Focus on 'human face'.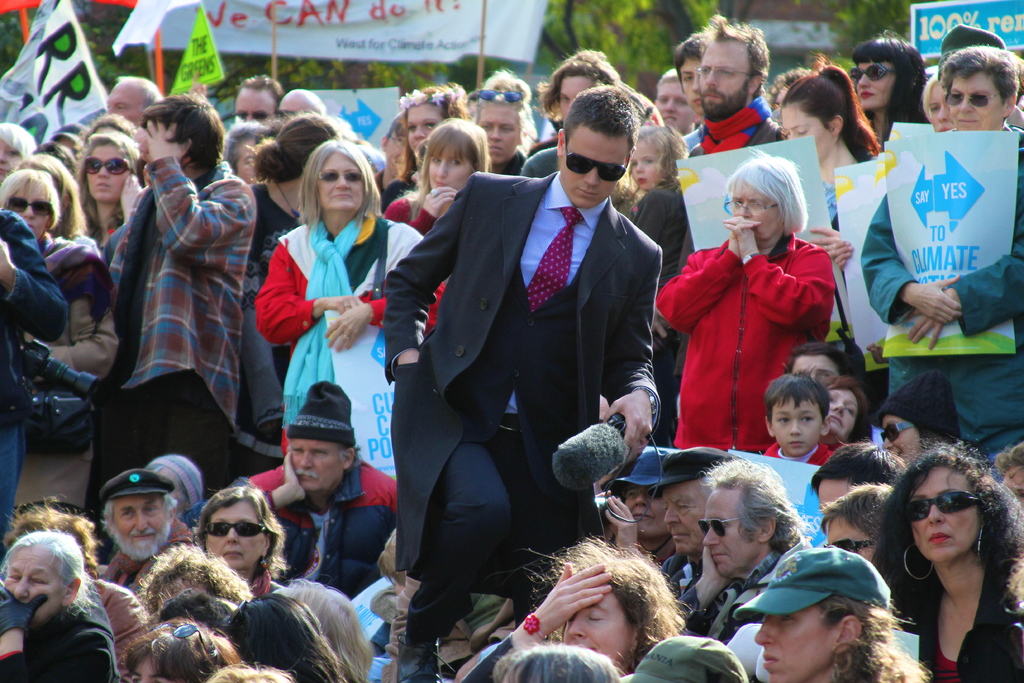
Focused at [left=794, top=352, right=836, bottom=383].
